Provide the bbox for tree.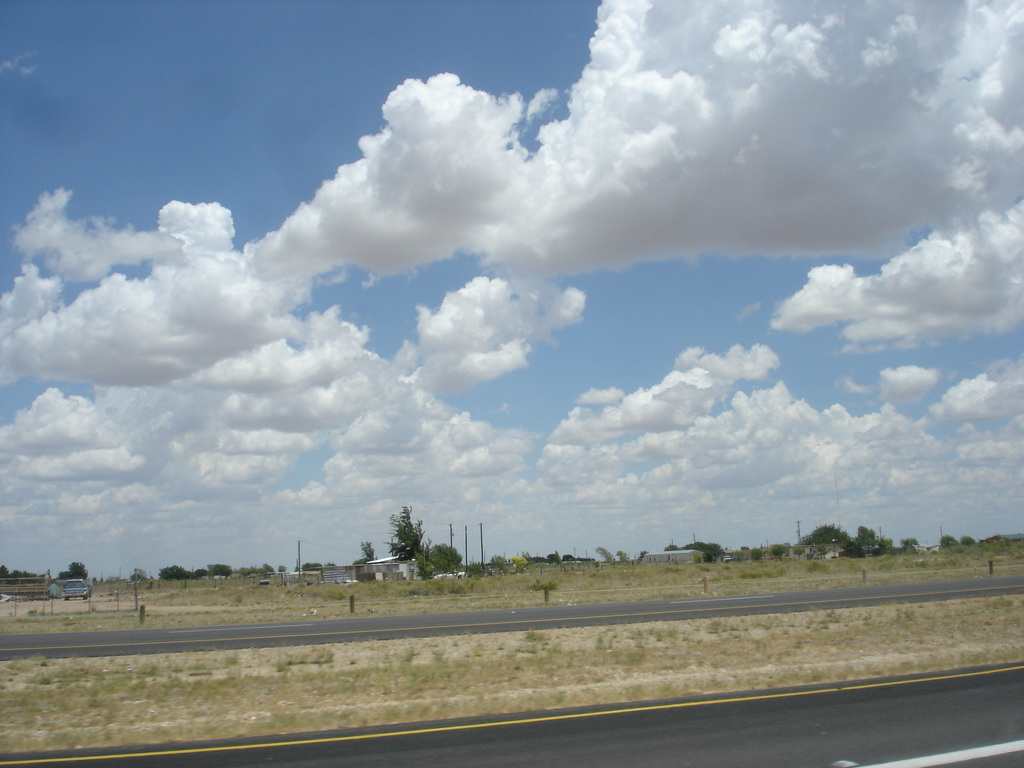
<box>492,550,509,574</box>.
